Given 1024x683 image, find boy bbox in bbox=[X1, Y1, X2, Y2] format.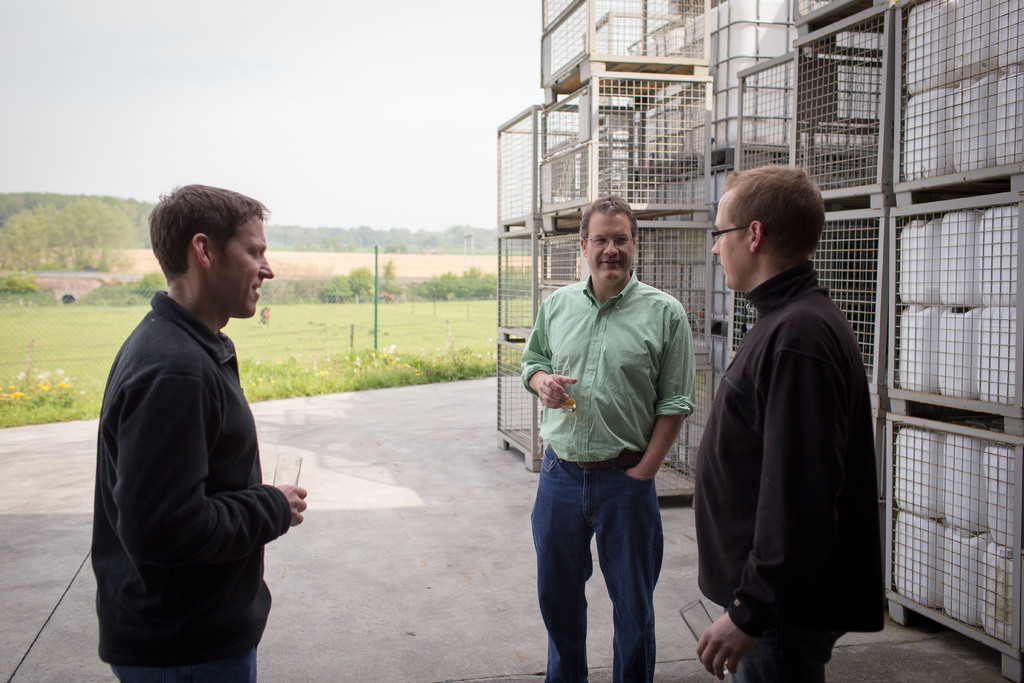
bbox=[507, 215, 712, 671].
